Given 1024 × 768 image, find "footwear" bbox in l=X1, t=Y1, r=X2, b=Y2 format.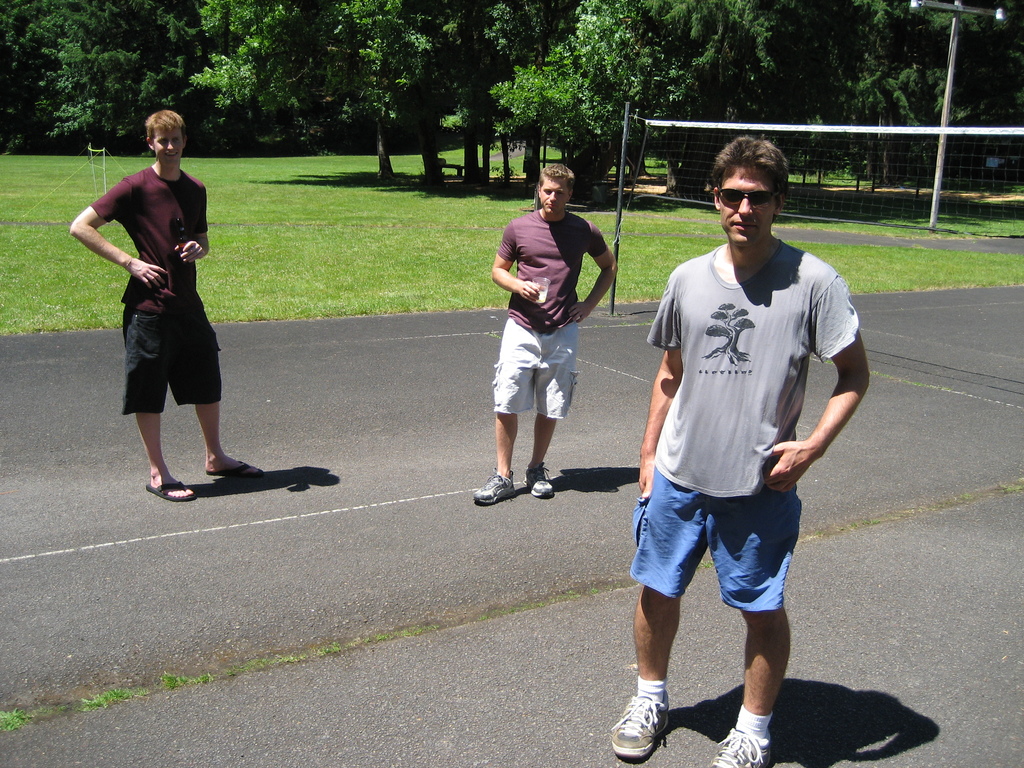
l=470, t=470, r=518, b=504.
